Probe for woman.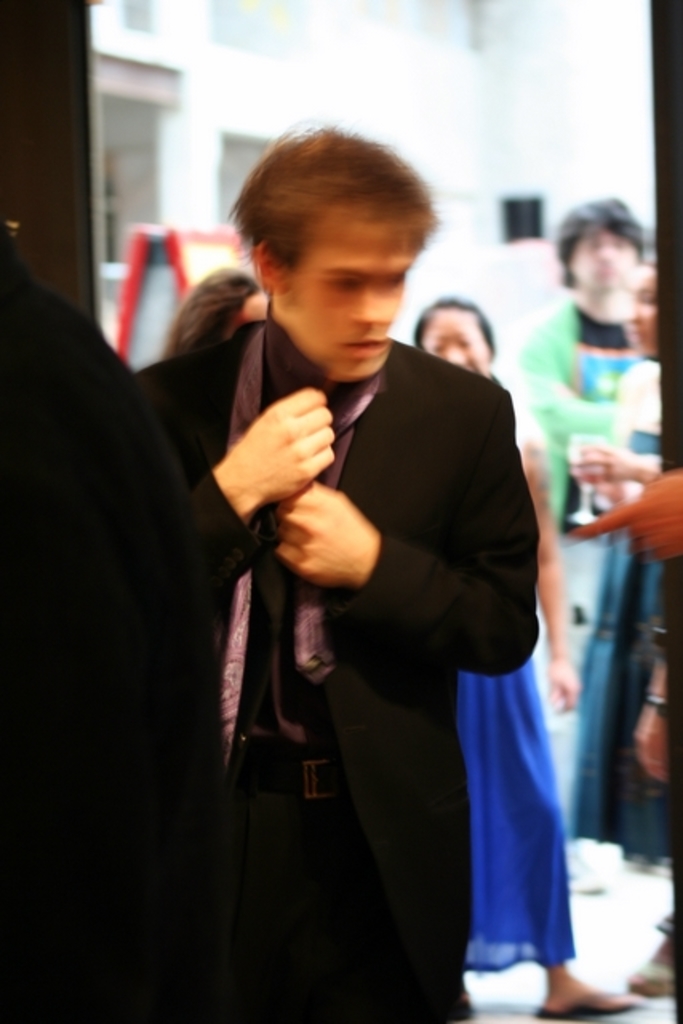
Probe result: pyautogui.locateOnScreen(573, 269, 672, 992).
